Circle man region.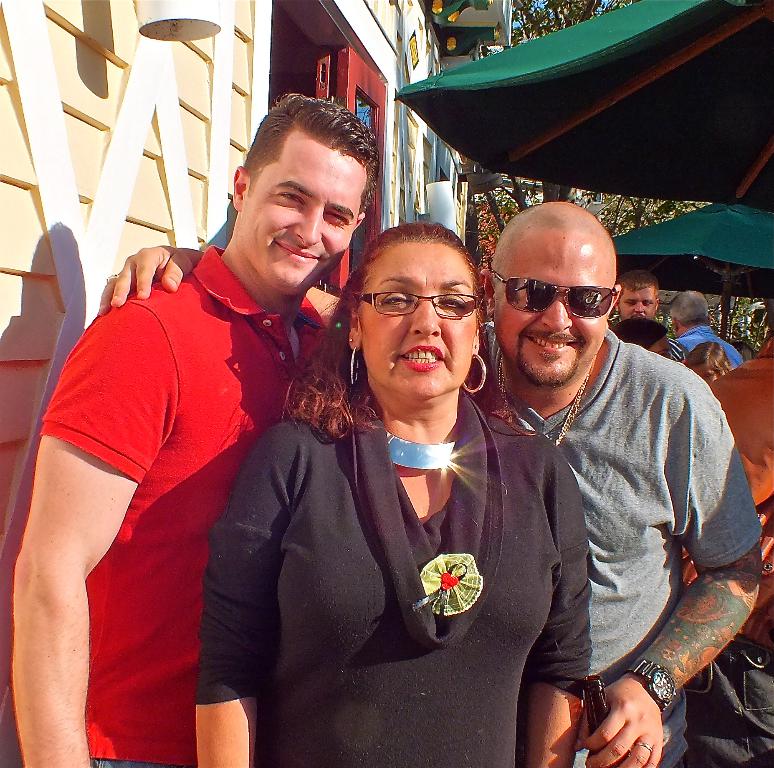
Region: [606, 267, 695, 372].
